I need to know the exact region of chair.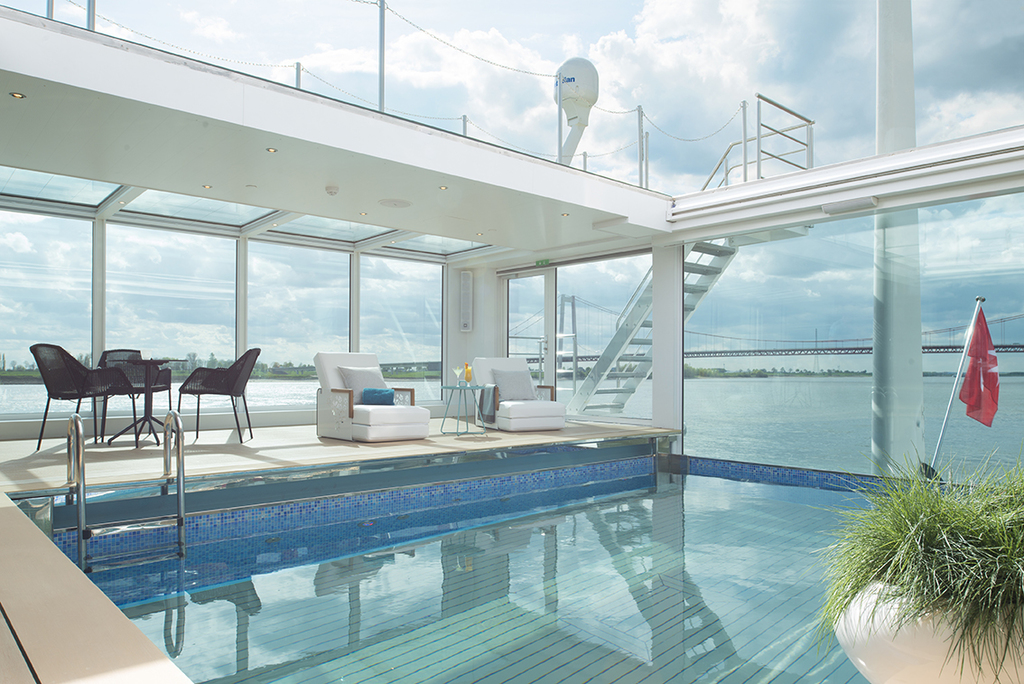
Region: bbox=[88, 347, 175, 437].
